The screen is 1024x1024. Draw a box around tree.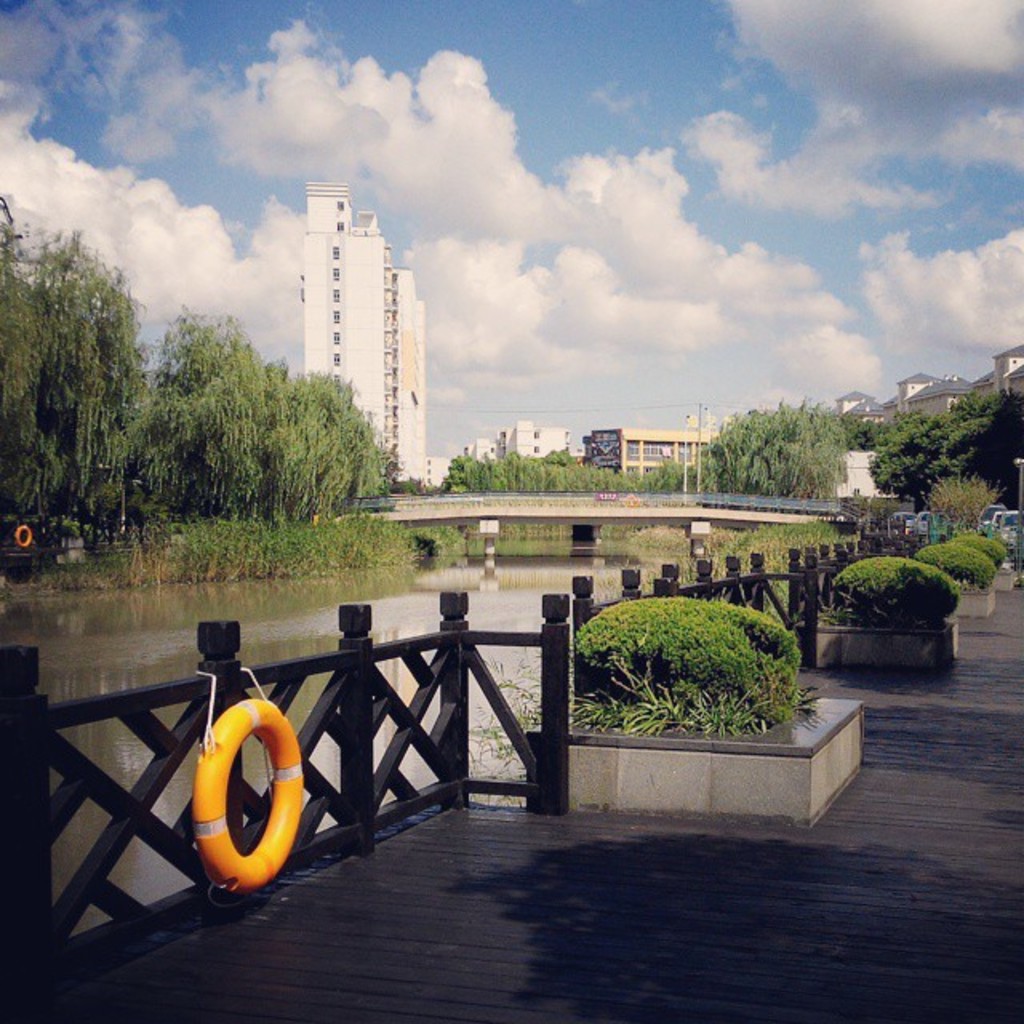
(x1=442, y1=446, x2=630, y2=490).
